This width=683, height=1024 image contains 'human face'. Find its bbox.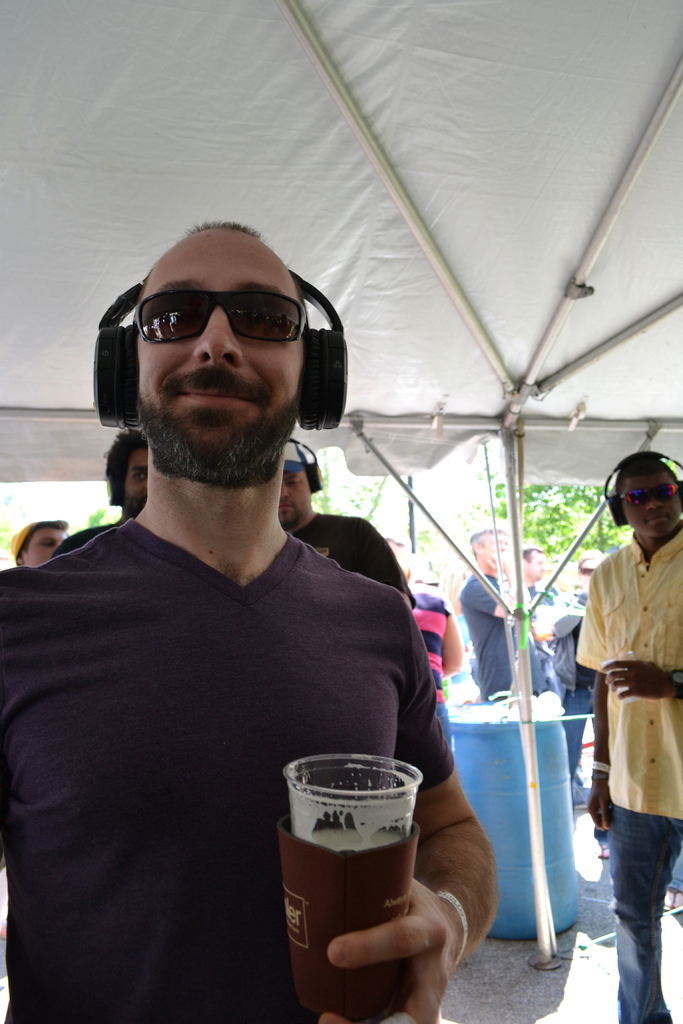
<region>488, 529, 516, 575</region>.
